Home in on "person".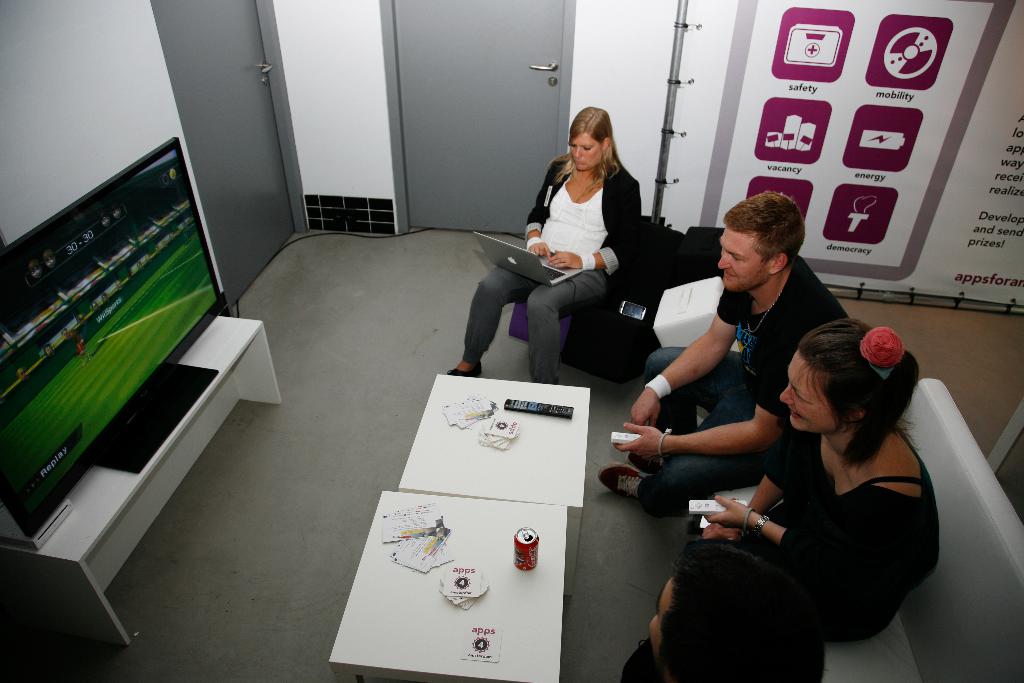
Homed in at x1=694, y1=318, x2=946, y2=641.
